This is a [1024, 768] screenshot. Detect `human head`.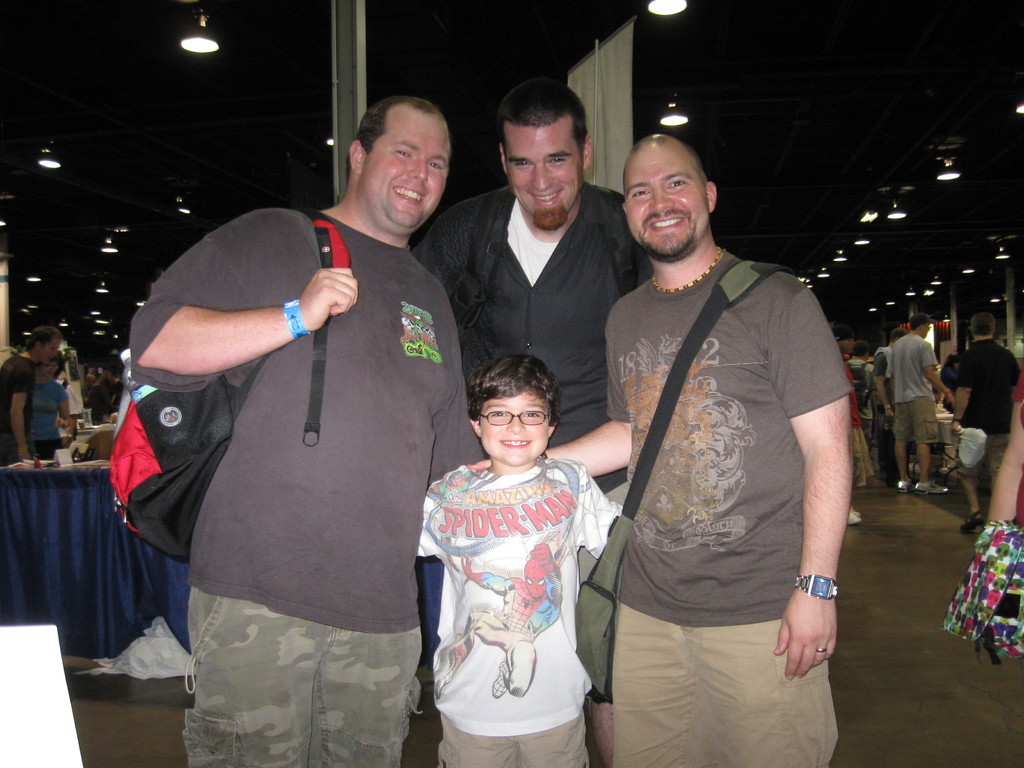
bbox(100, 359, 122, 384).
